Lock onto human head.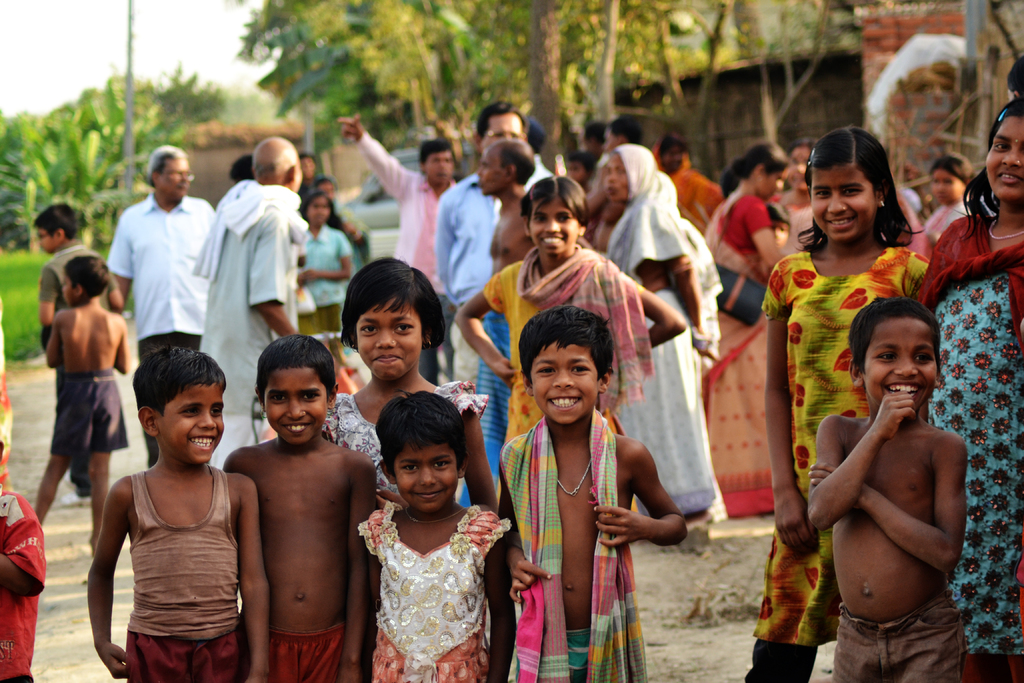
Locked: bbox=[30, 202, 79, 251].
